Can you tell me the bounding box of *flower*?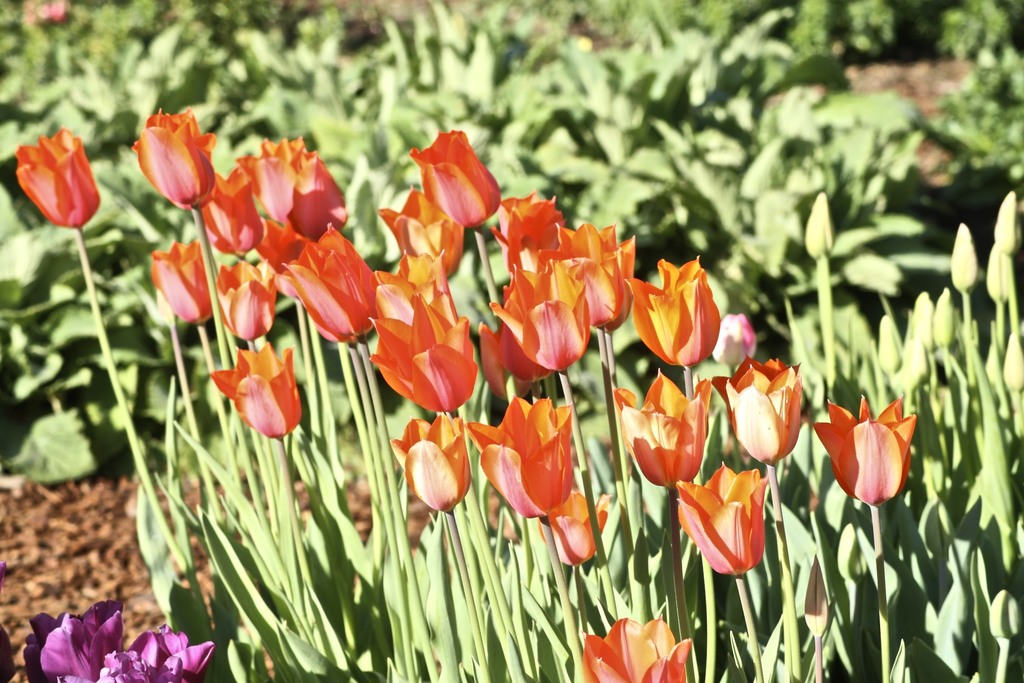
left=101, top=618, right=212, bottom=682.
